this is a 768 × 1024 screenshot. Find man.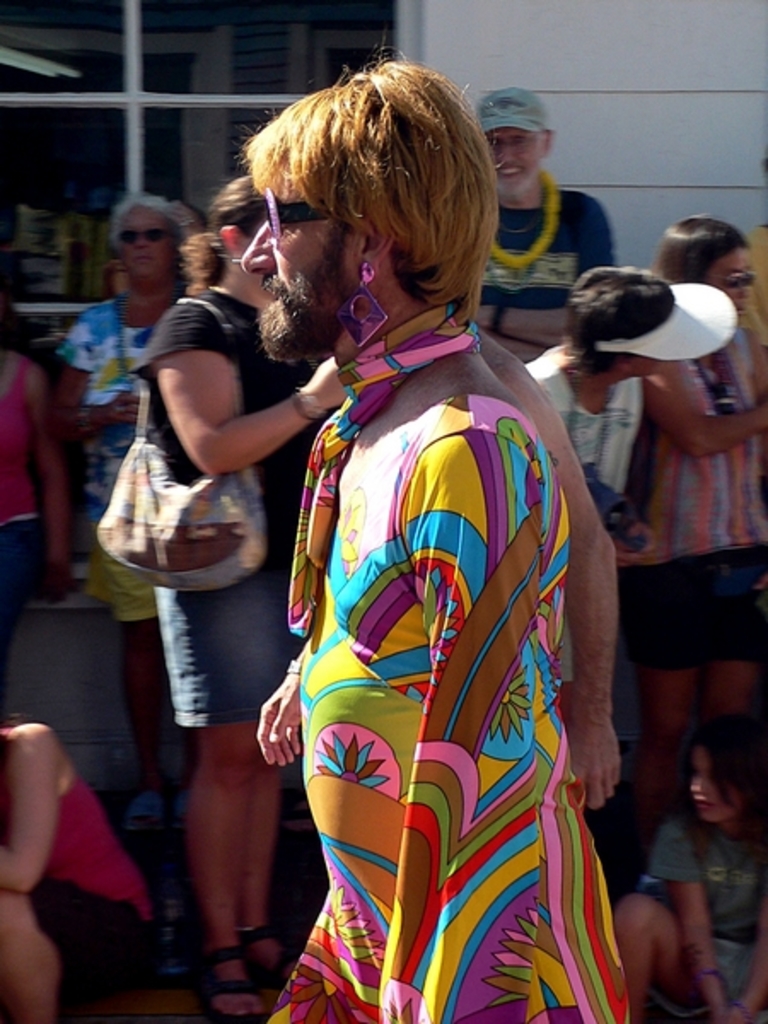
Bounding box: 229 102 625 1023.
